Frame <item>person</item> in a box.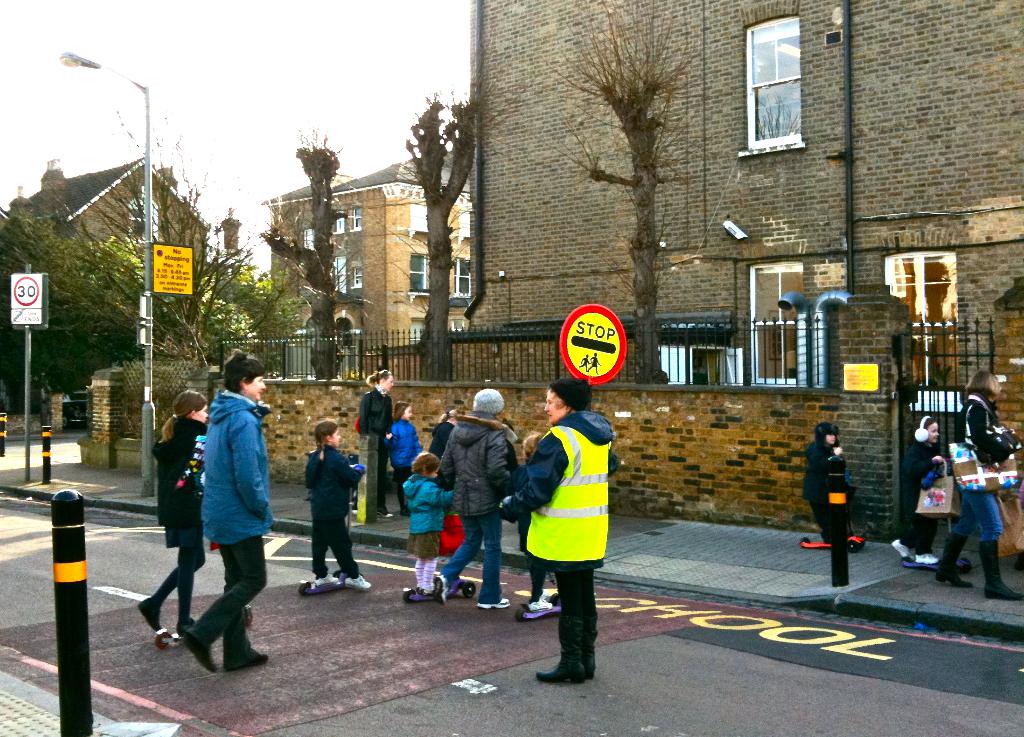
797:425:859:588.
